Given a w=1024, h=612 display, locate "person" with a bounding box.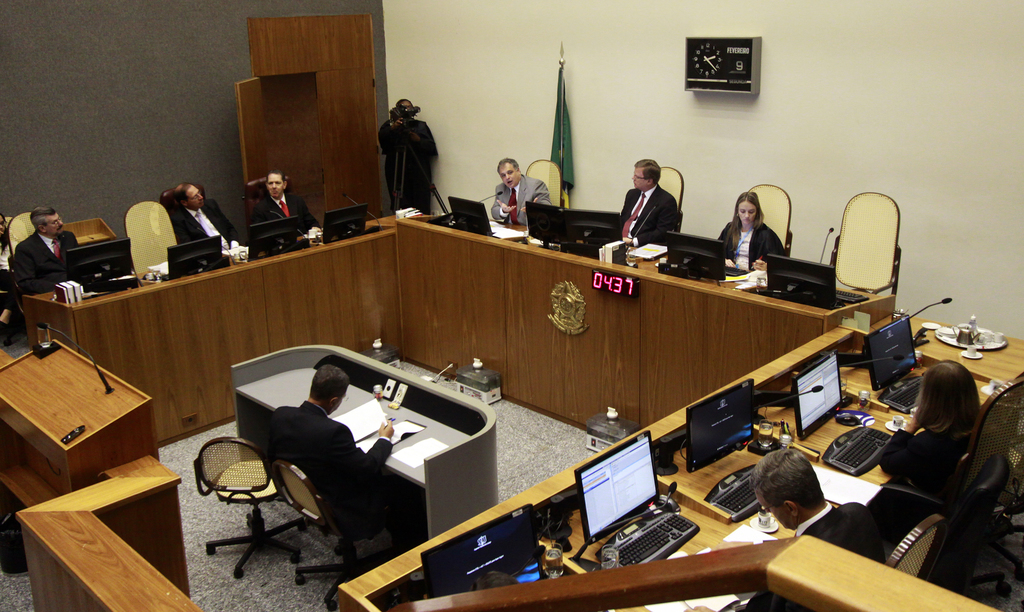
Located: crop(265, 363, 396, 542).
